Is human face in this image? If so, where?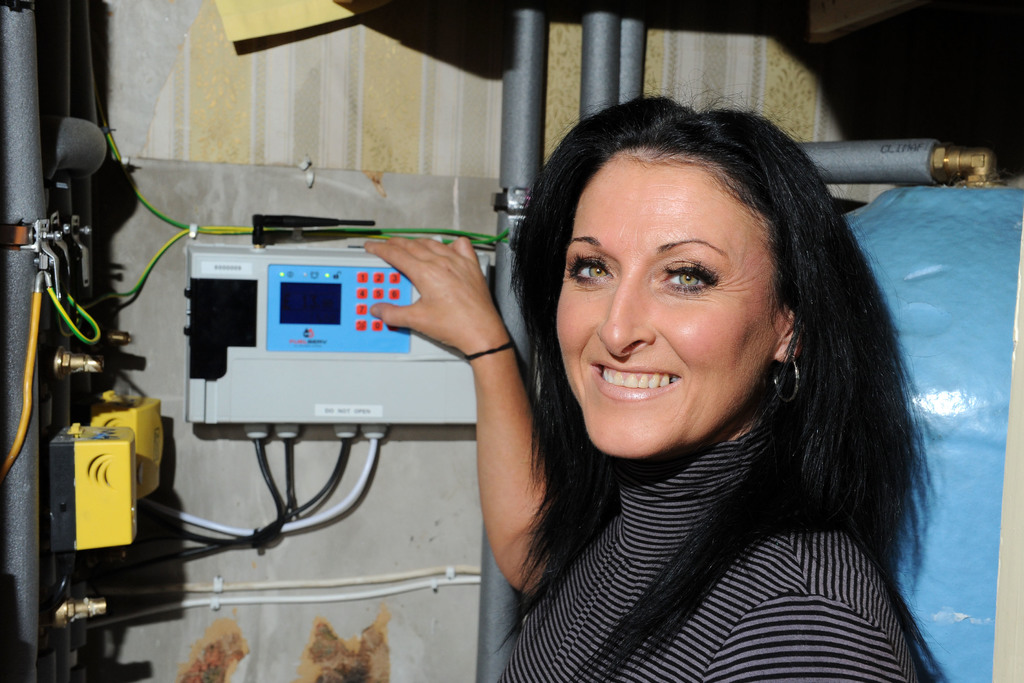
Yes, at select_region(553, 152, 777, 461).
